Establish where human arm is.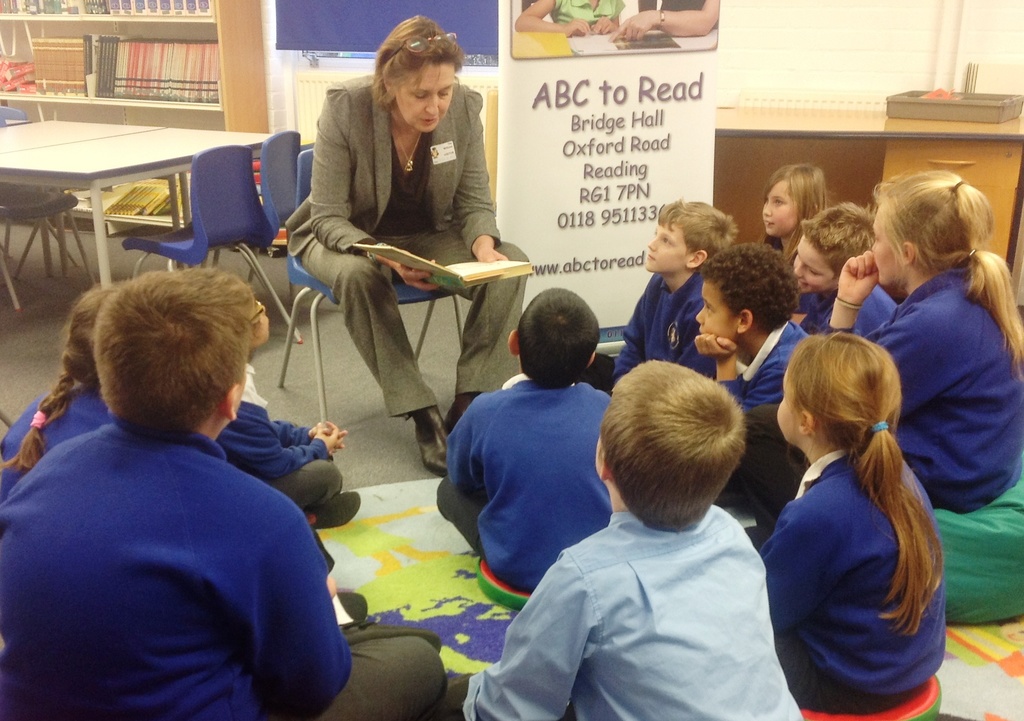
Established at [left=269, top=417, right=344, bottom=461].
